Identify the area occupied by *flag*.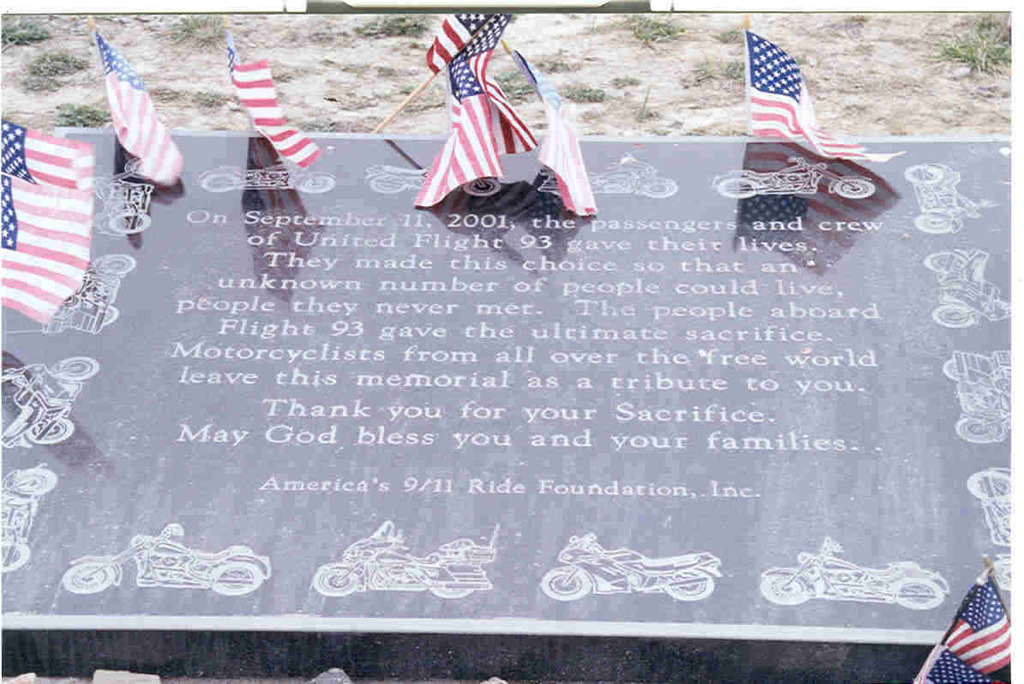
Area: locate(915, 644, 1005, 683).
